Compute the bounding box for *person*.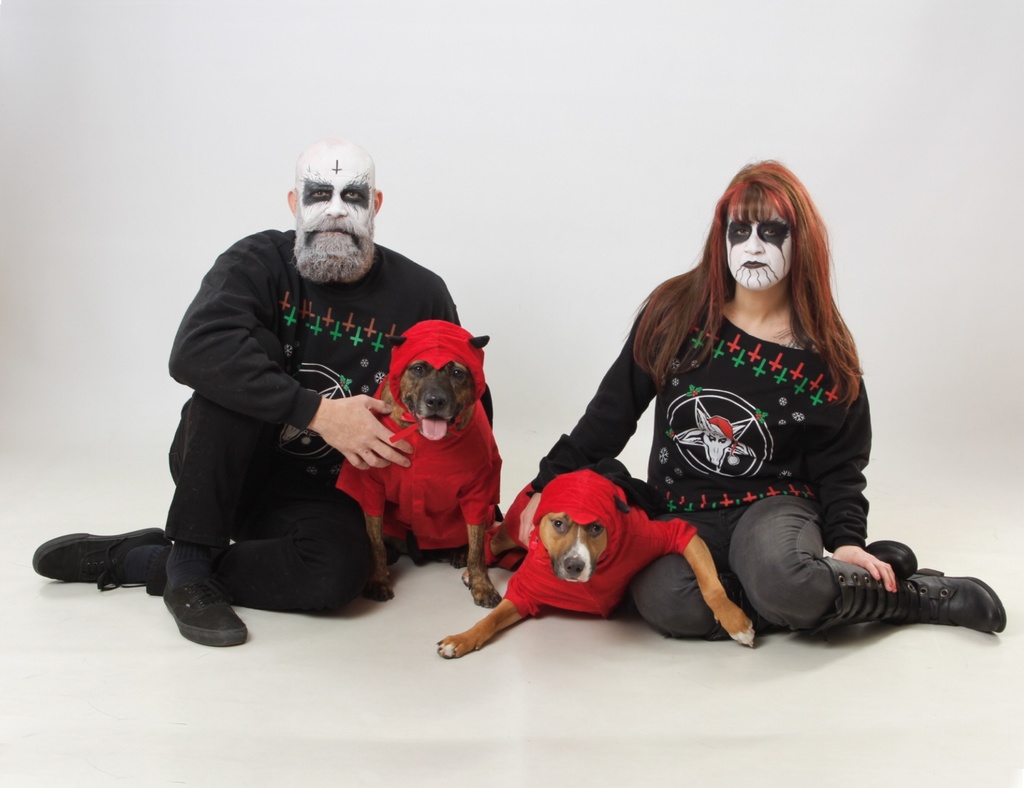
crop(513, 163, 1000, 637).
